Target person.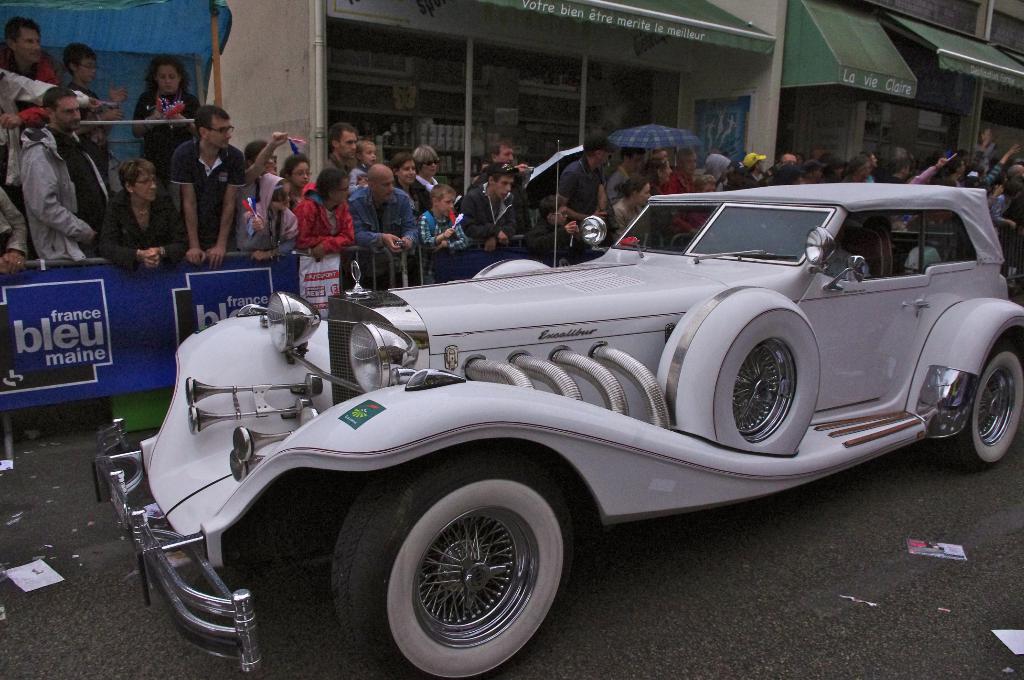
Target region: 963,143,1023,196.
